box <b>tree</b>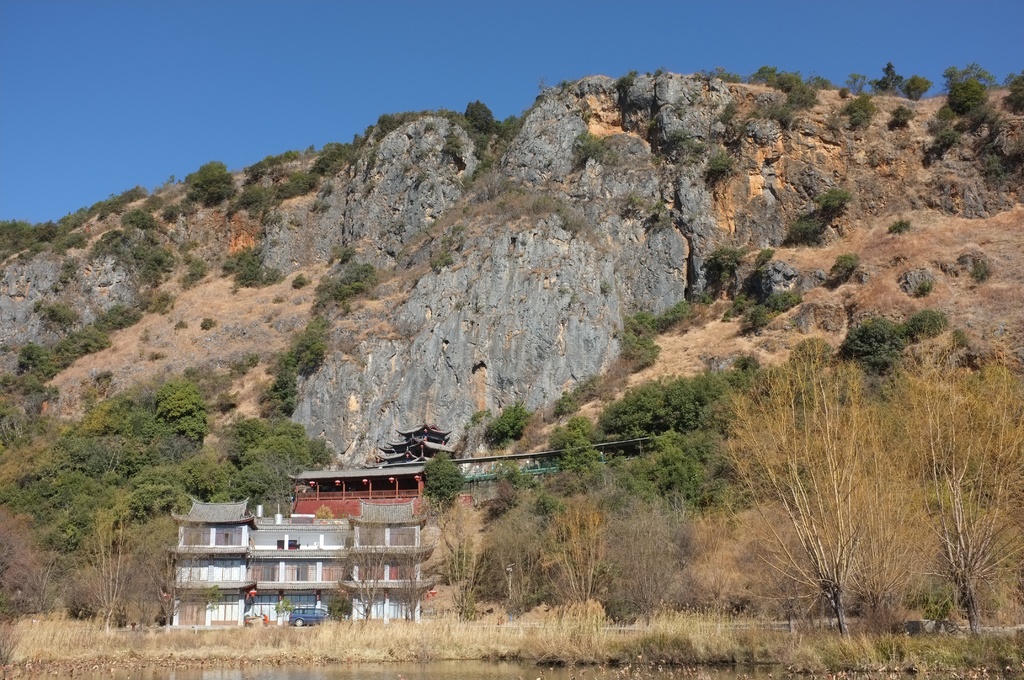
987:146:1007:189
